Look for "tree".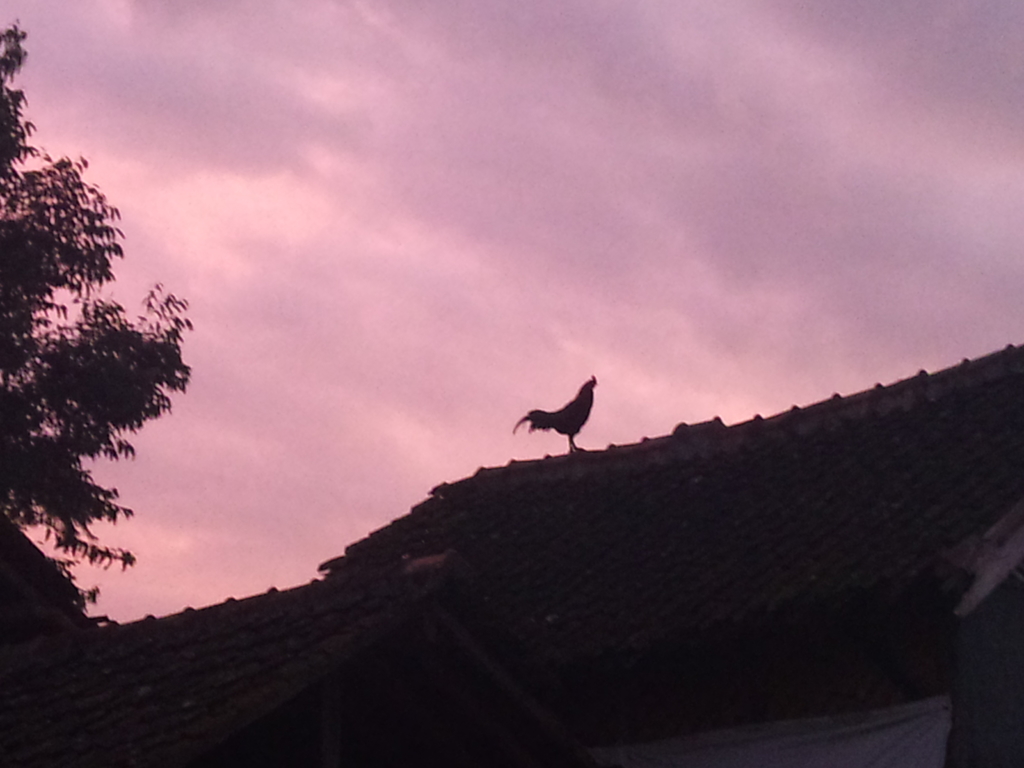
Found: [0,28,187,612].
